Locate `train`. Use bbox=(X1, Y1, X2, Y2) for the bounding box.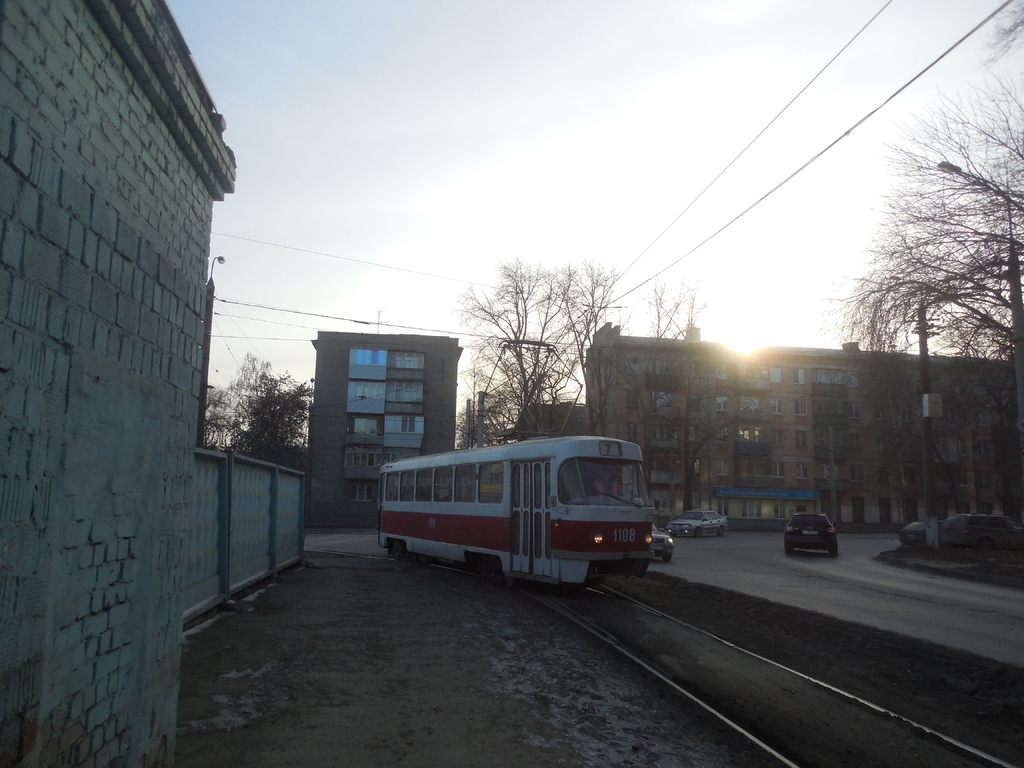
bbox=(380, 340, 652, 590).
